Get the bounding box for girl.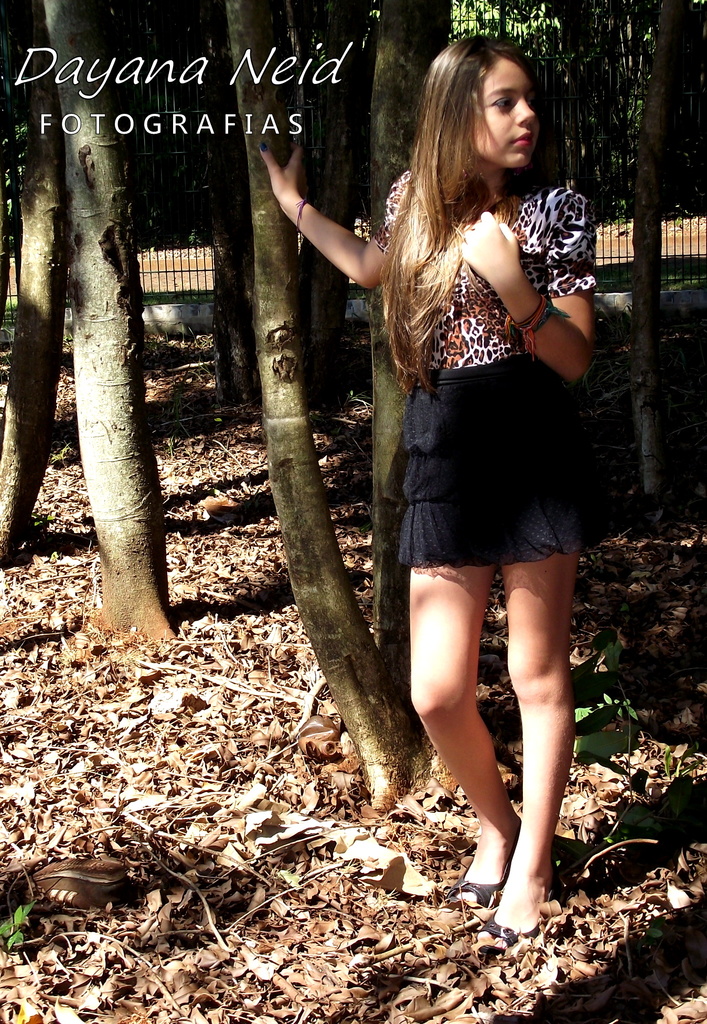
<region>256, 33, 626, 944</region>.
